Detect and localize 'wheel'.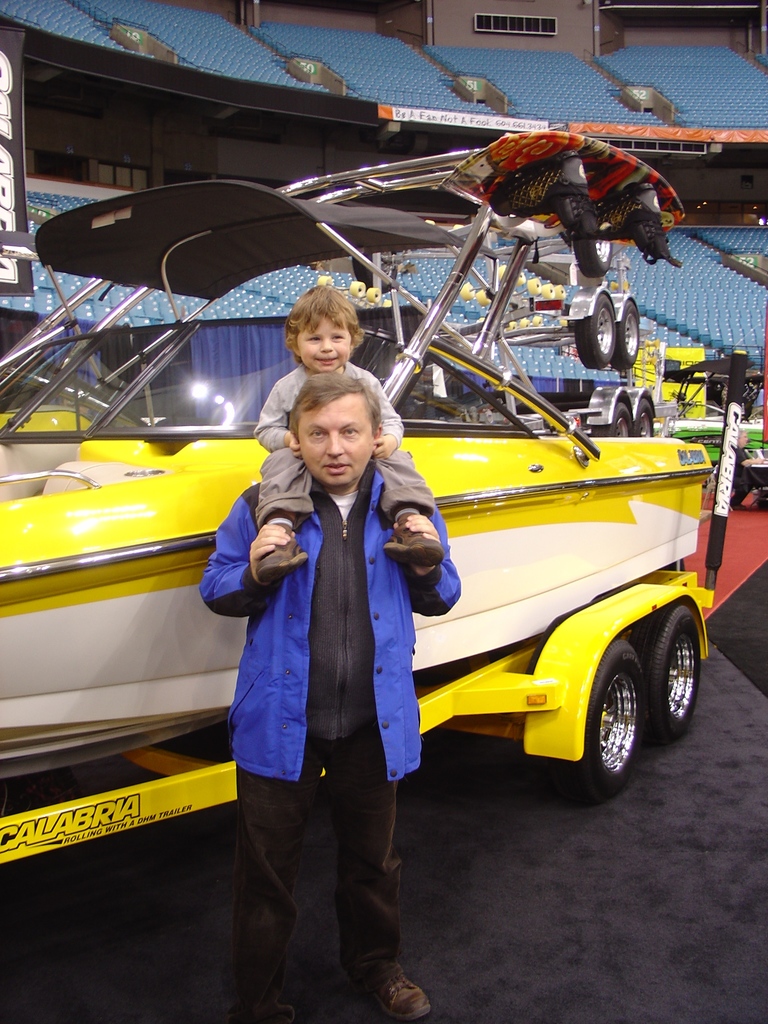
Localized at (611, 300, 643, 371).
